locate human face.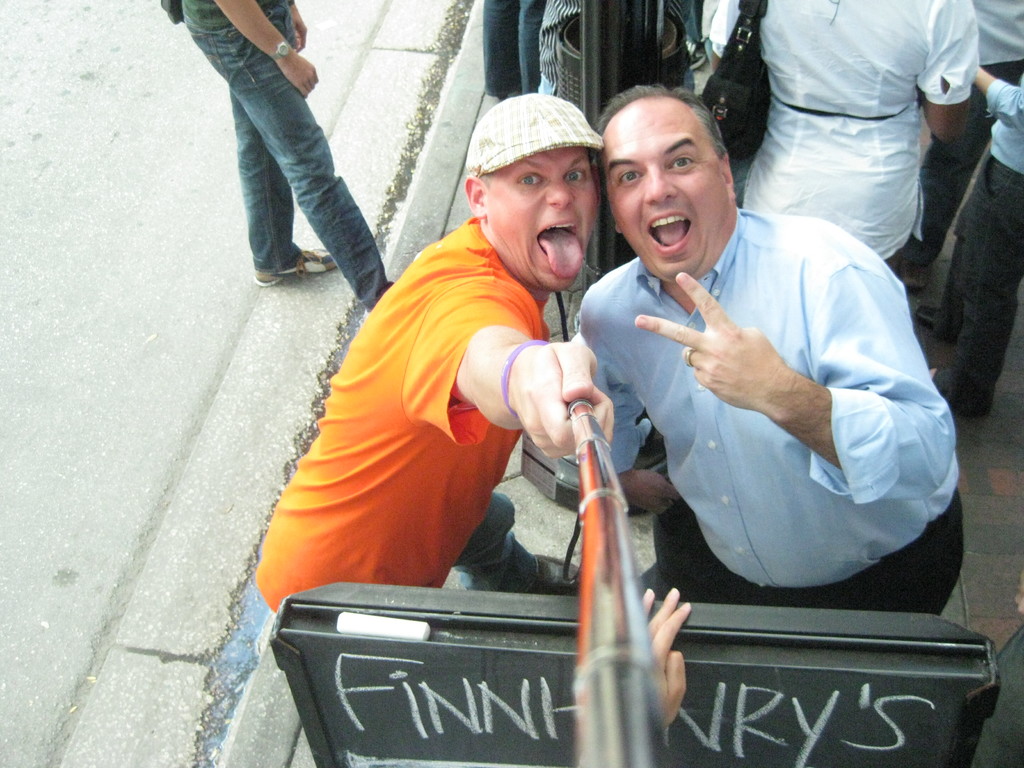
Bounding box: {"left": 608, "top": 95, "right": 727, "bottom": 281}.
